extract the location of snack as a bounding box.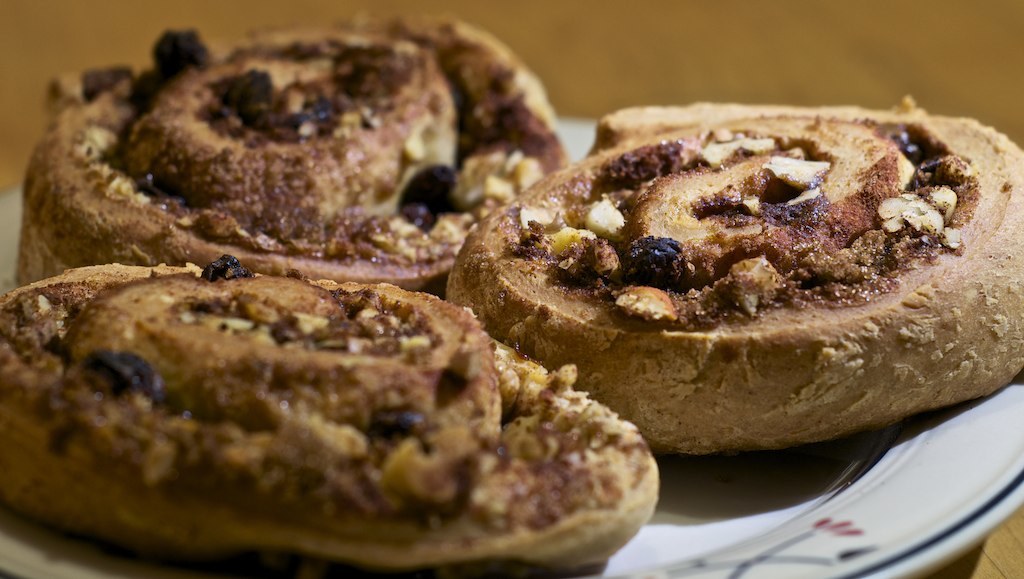
{"x1": 448, "y1": 105, "x2": 1023, "y2": 454}.
